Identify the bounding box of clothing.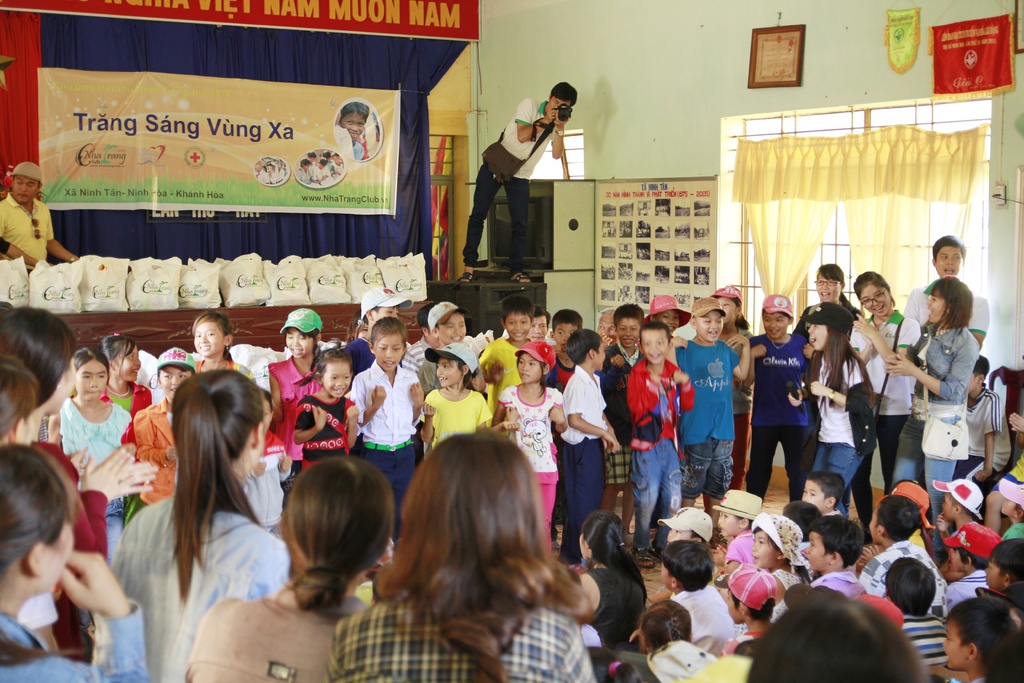
x1=811, y1=568, x2=862, y2=600.
